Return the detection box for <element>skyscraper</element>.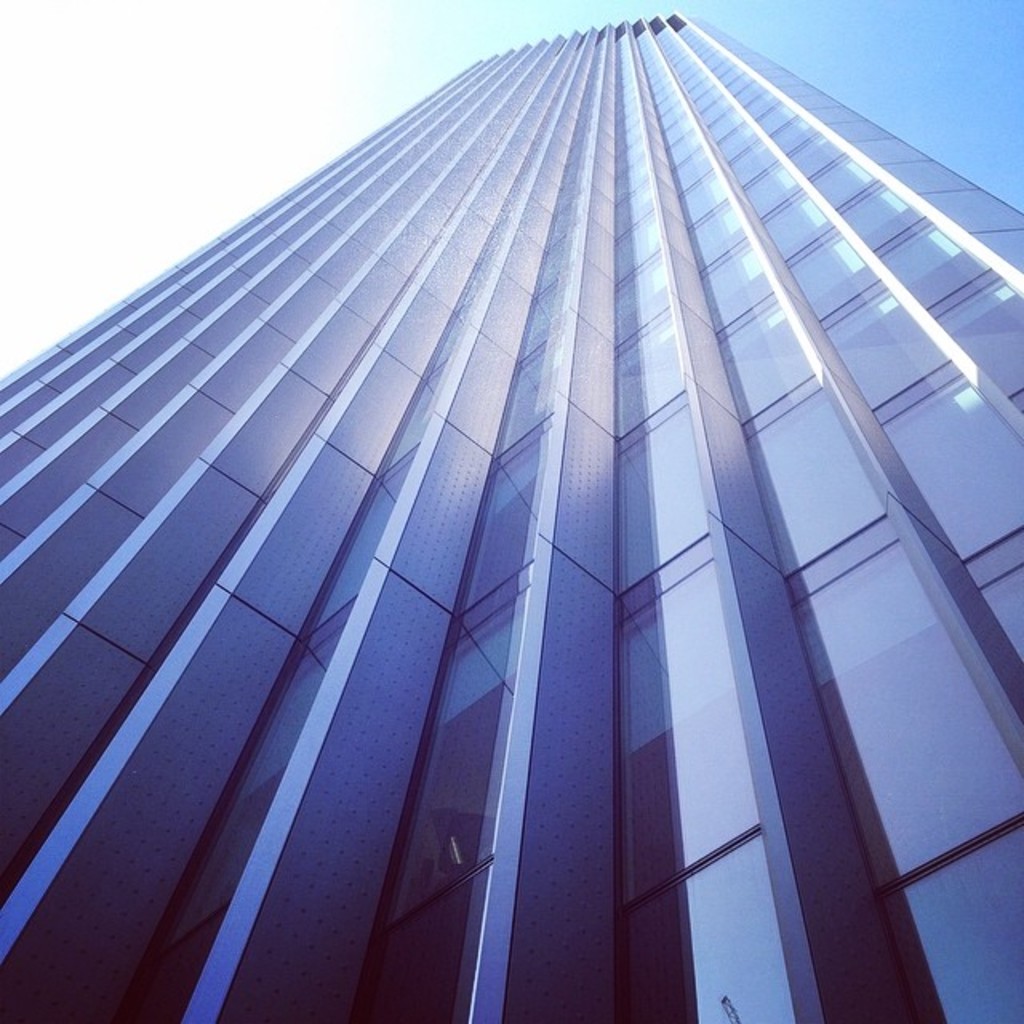
(0, 0, 1023, 1023).
